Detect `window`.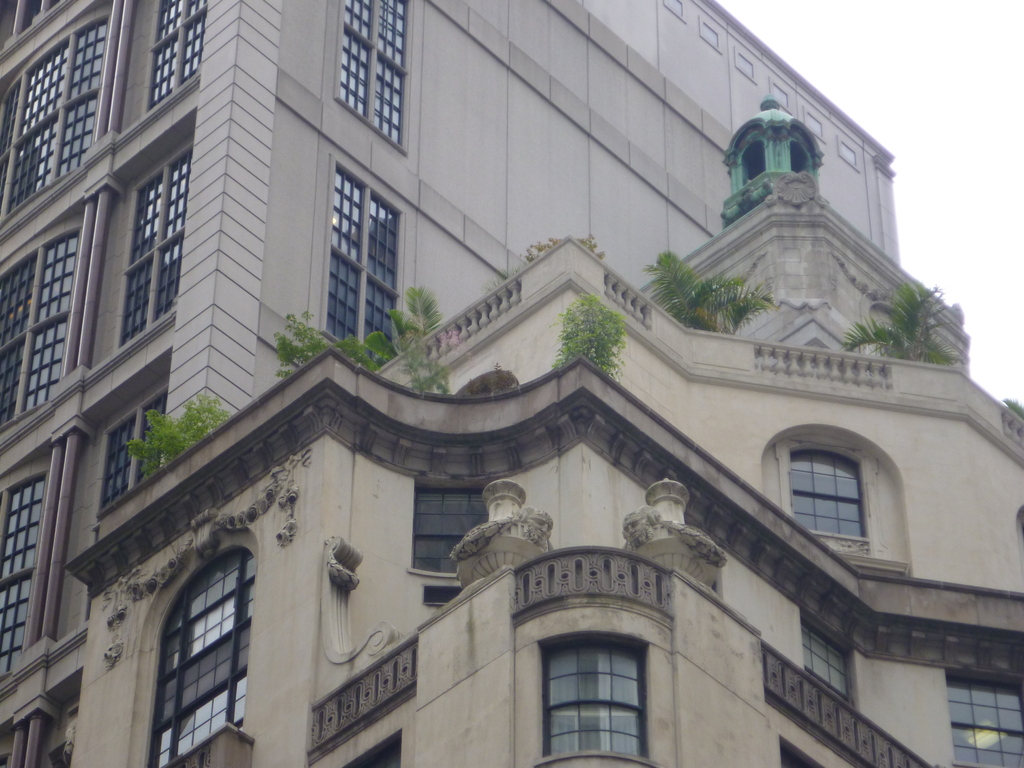
Detected at [116, 159, 196, 335].
